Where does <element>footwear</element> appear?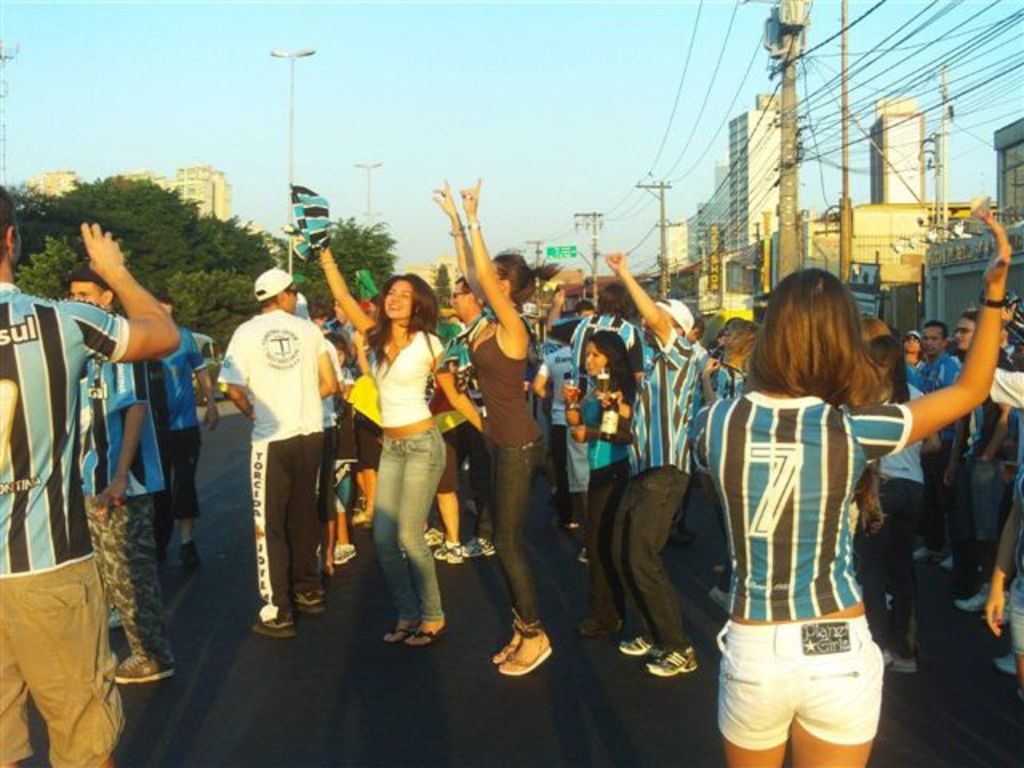
Appears at <bbox>325, 541, 357, 563</bbox>.
